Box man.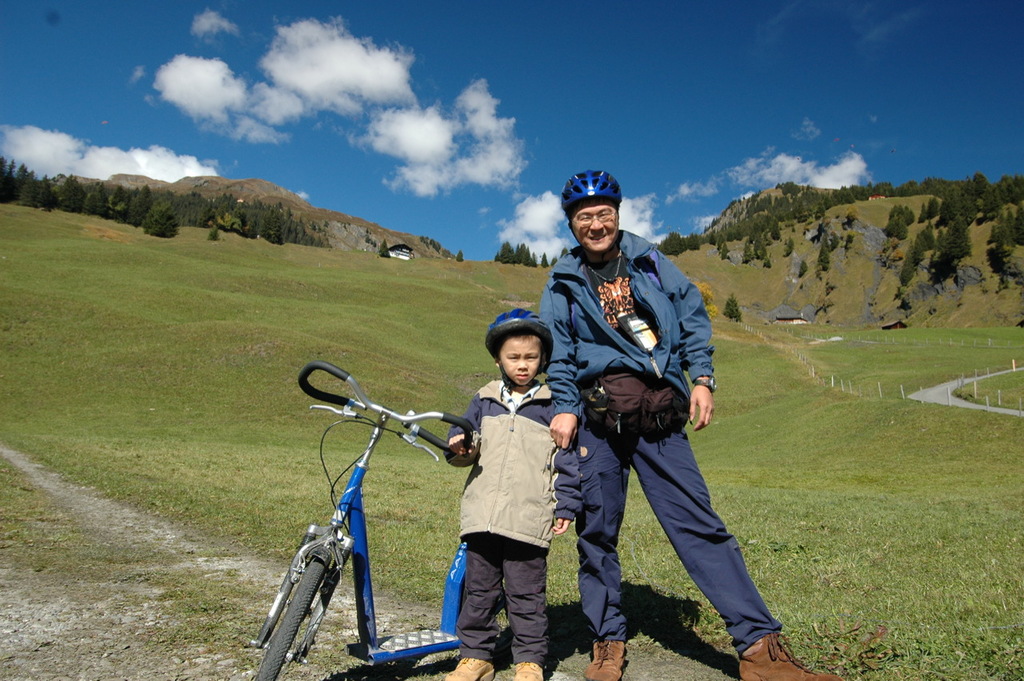
{"left": 539, "top": 173, "right": 846, "bottom": 680}.
